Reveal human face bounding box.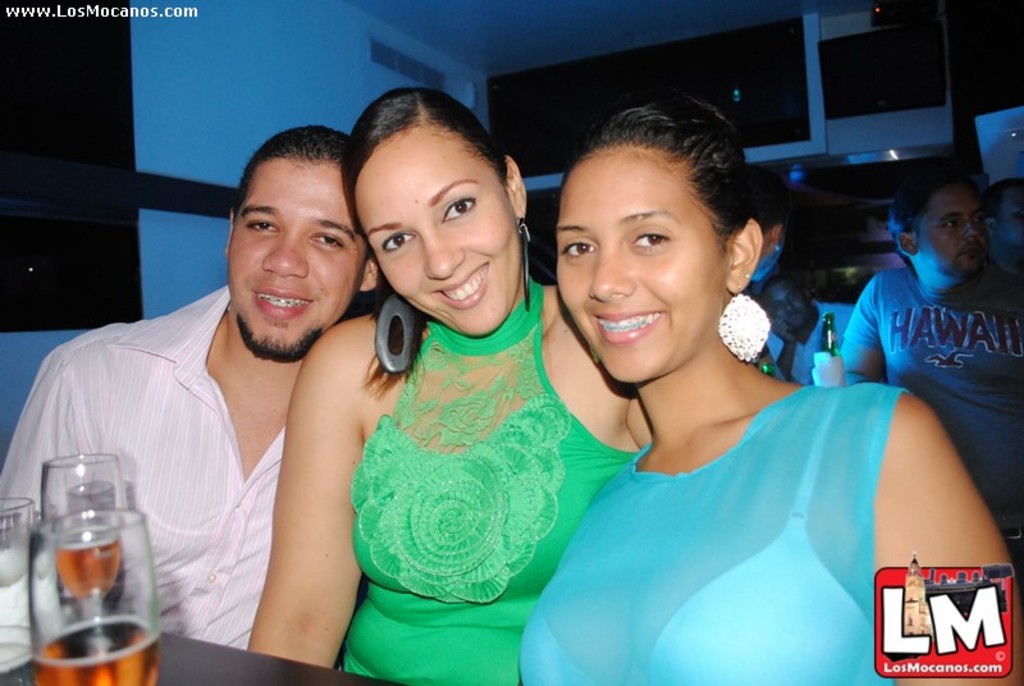
Revealed: [x1=765, y1=285, x2=814, y2=329].
